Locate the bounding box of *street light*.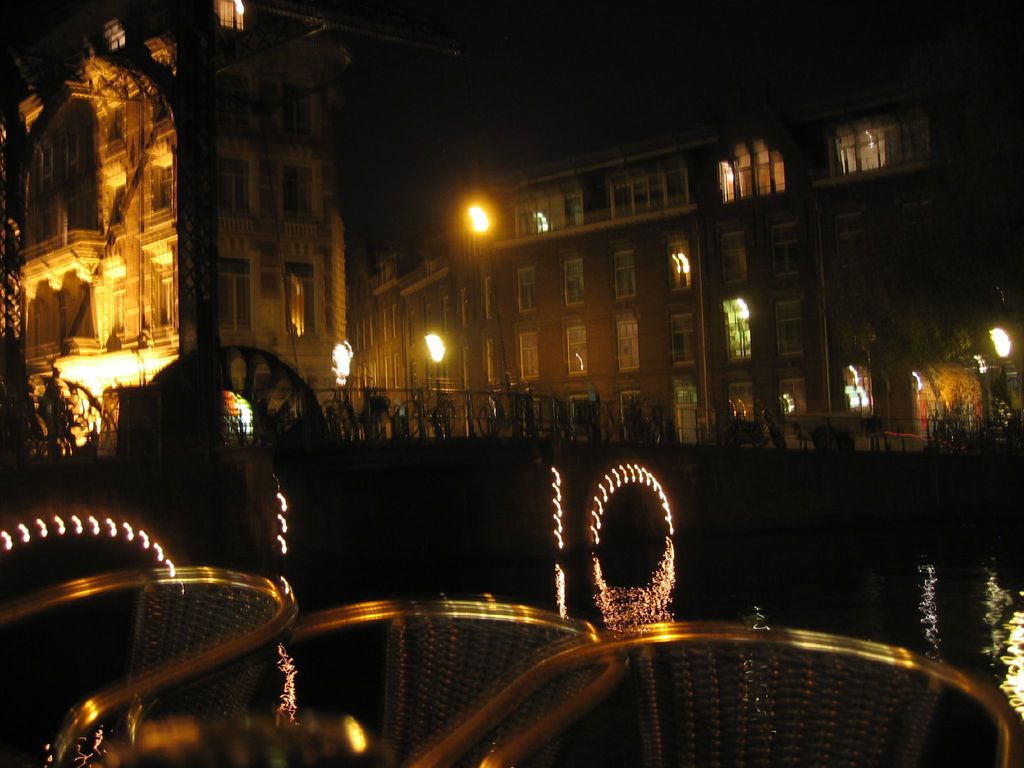
Bounding box: {"x1": 987, "y1": 326, "x2": 1020, "y2": 408}.
